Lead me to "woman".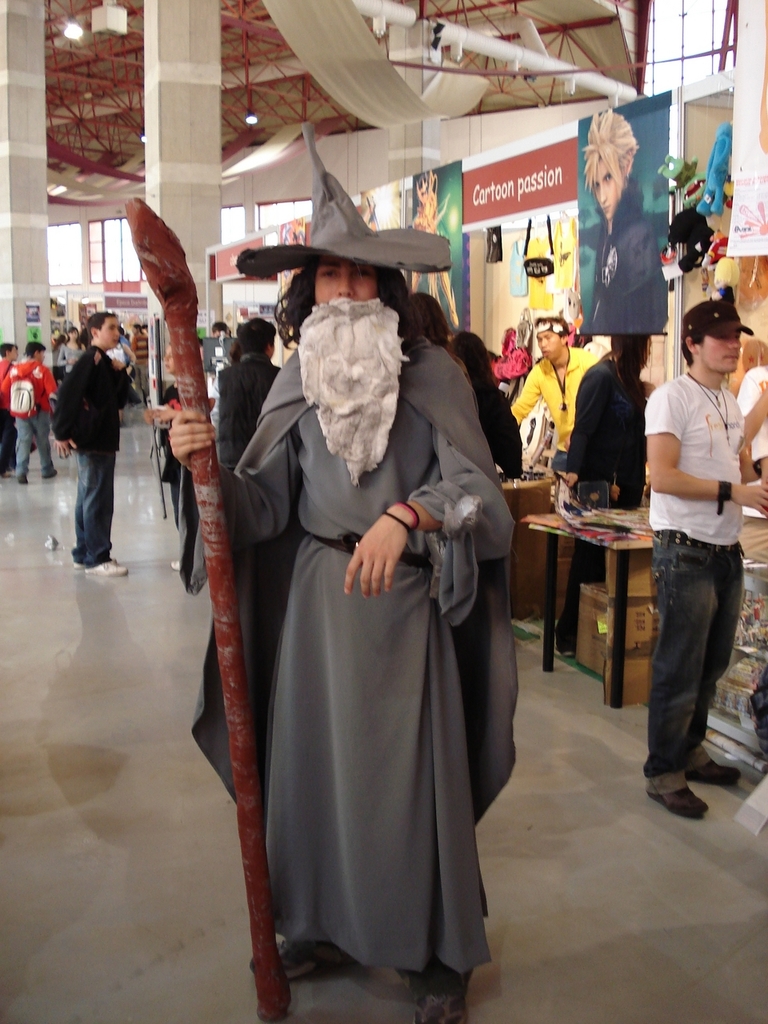
Lead to x1=41, y1=278, x2=137, y2=575.
